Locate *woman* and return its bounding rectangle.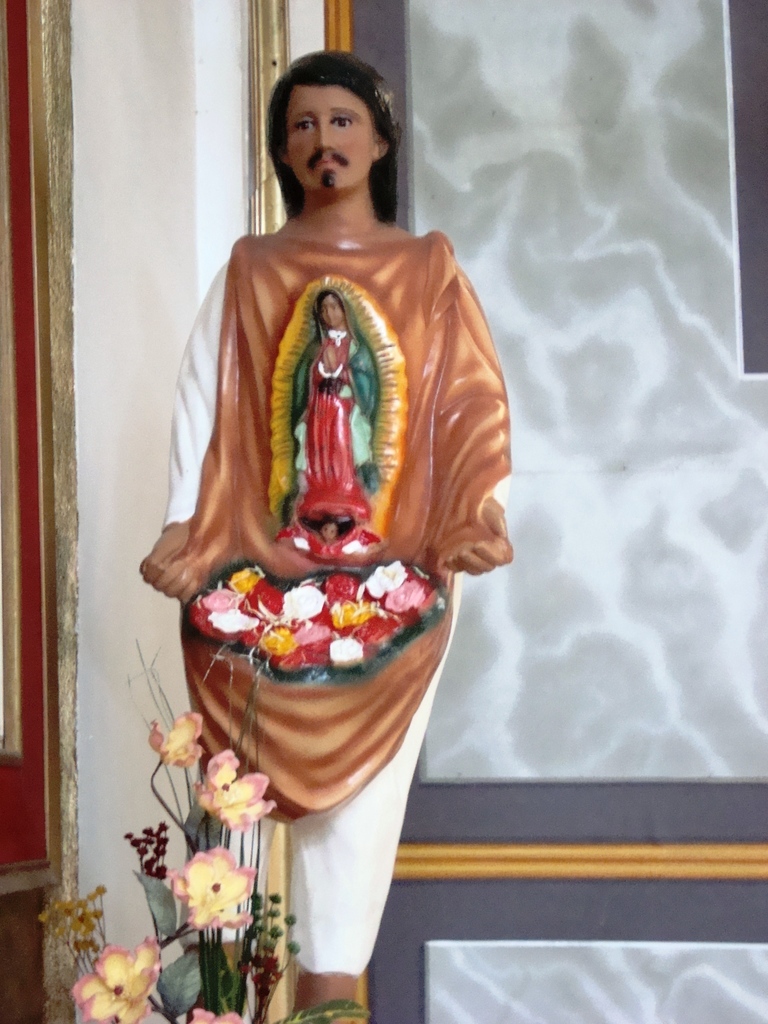
(x1=286, y1=294, x2=367, y2=526).
